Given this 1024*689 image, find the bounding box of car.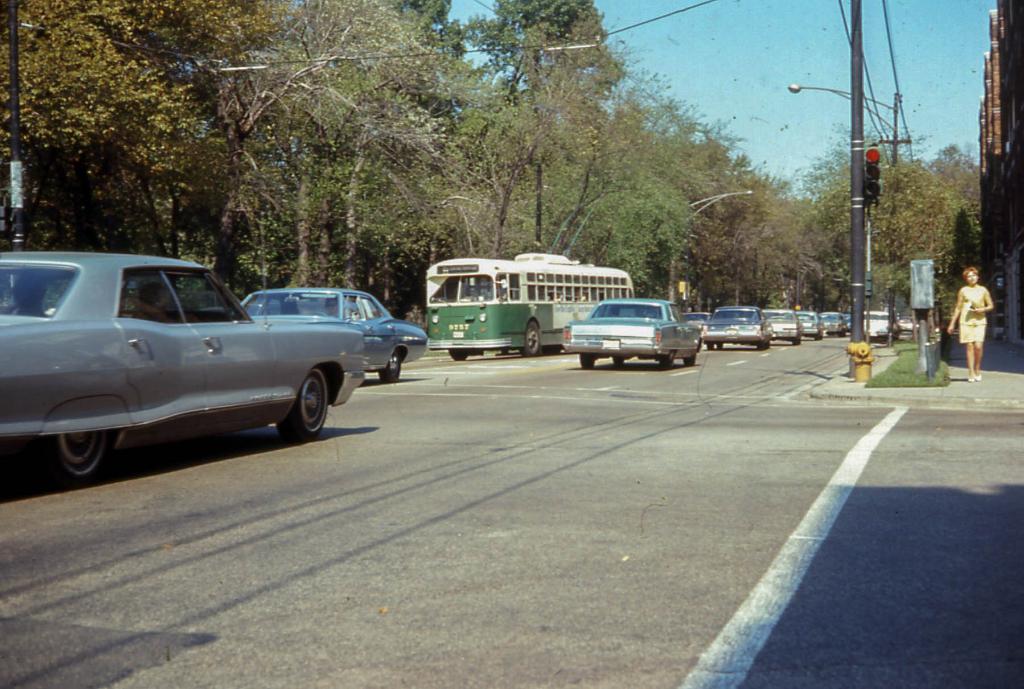
241, 284, 428, 381.
